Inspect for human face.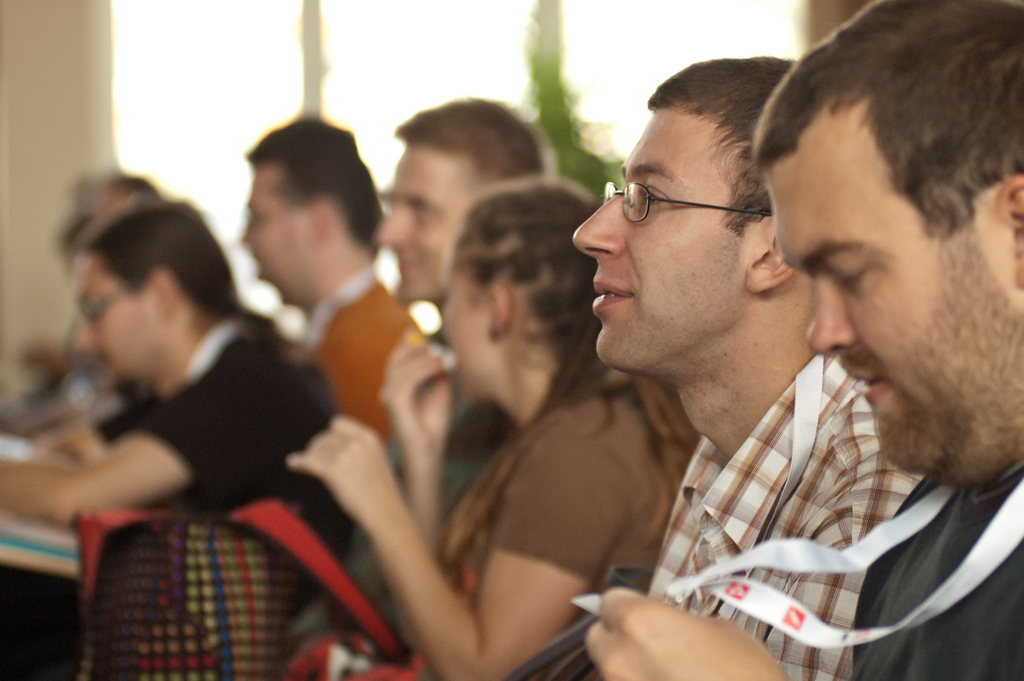
Inspection: (left=240, top=166, right=310, bottom=284).
